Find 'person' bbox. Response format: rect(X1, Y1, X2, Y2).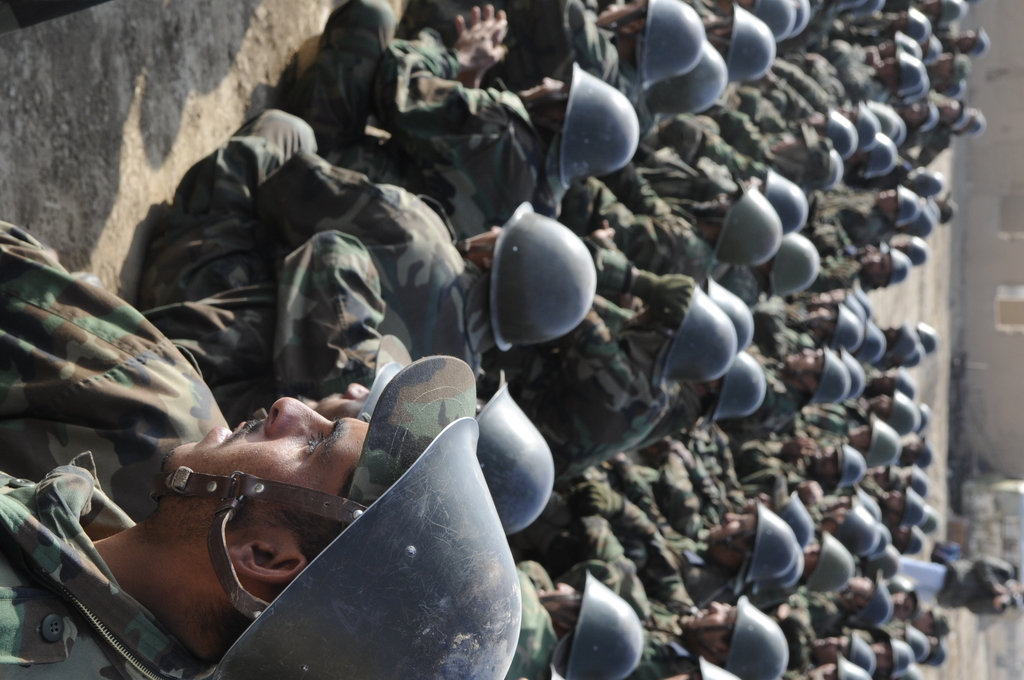
rect(654, 0, 769, 81).
